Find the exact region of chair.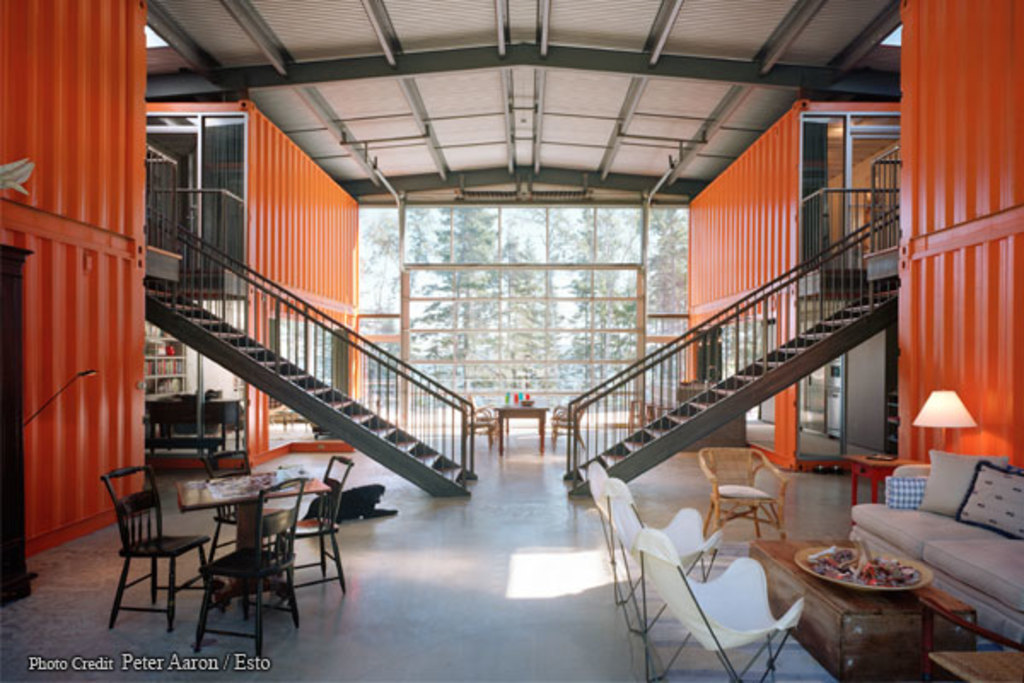
Exact region: 205 452 285 579.
